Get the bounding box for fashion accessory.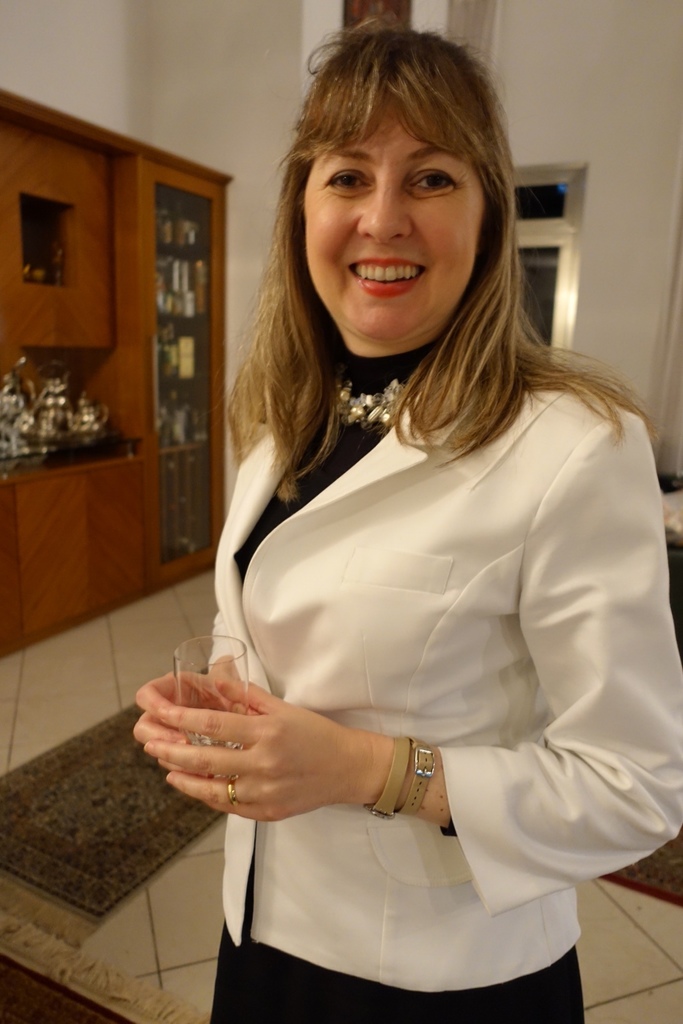
{"left": 332, "top": 378, "right": 407, "bottom": 426}.
